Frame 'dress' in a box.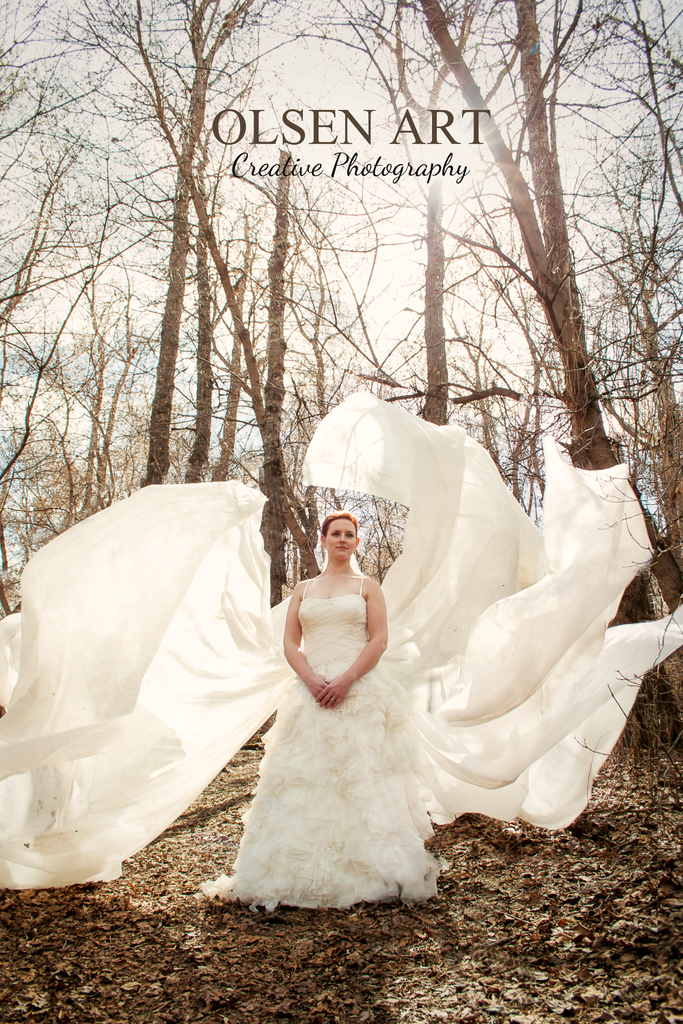
bbox=(0, 390, 682, 908).
